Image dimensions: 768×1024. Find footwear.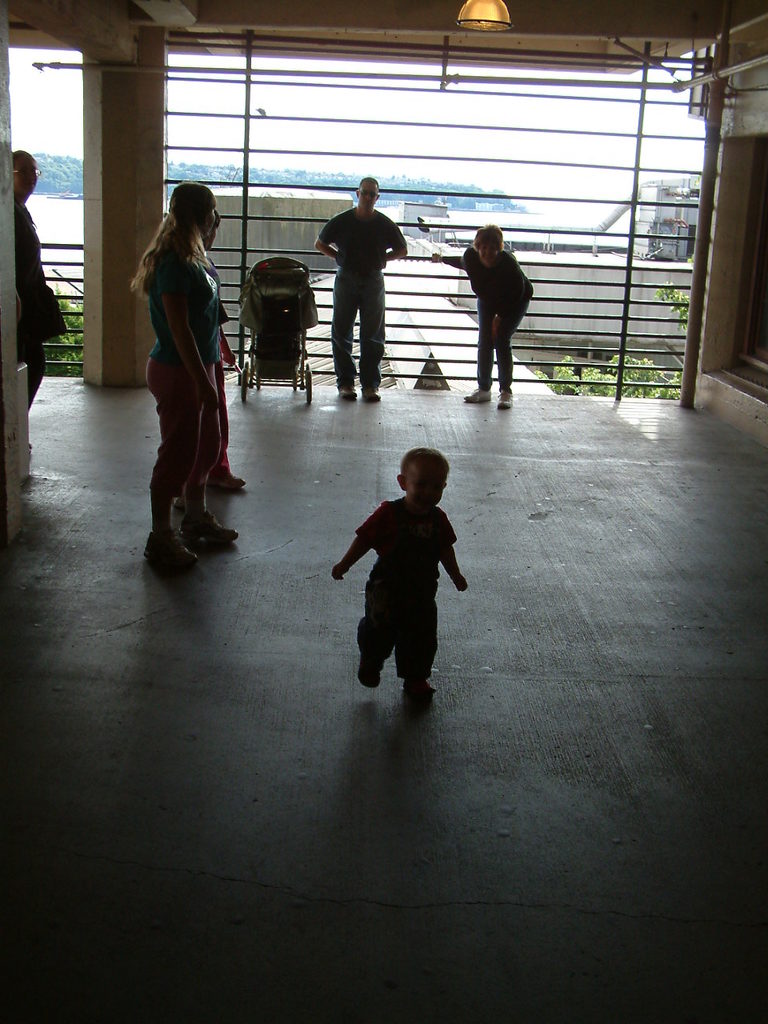
{"left": 178, "top": 510, "right": 239, "bottom": 546}.
